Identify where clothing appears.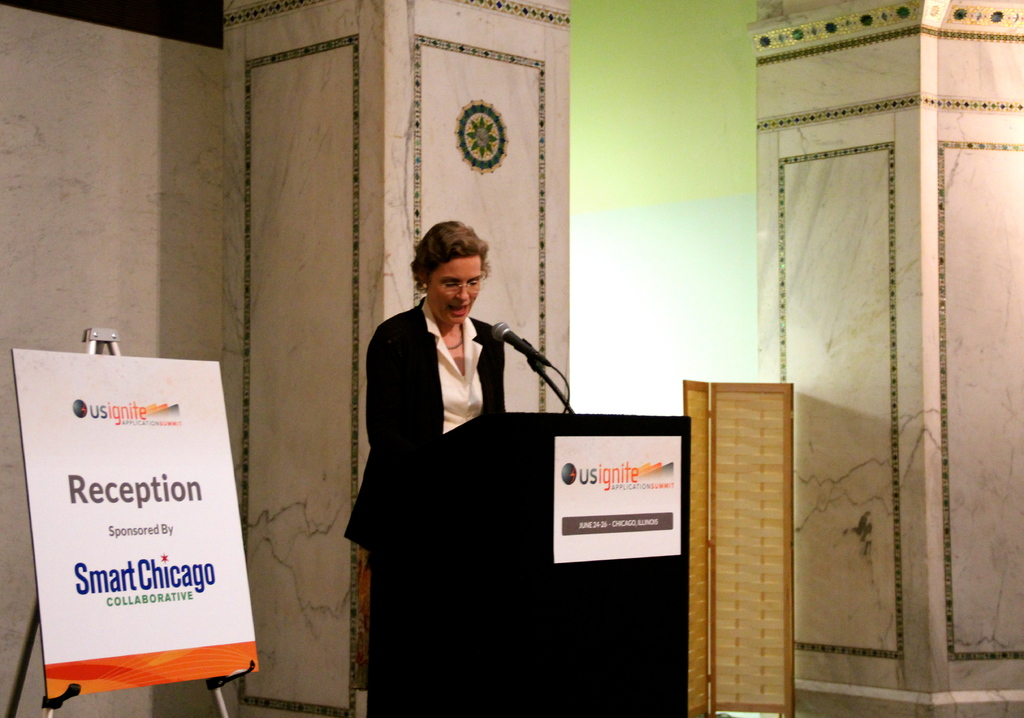
Appears at bbox=(342, 293, 506, 566).
